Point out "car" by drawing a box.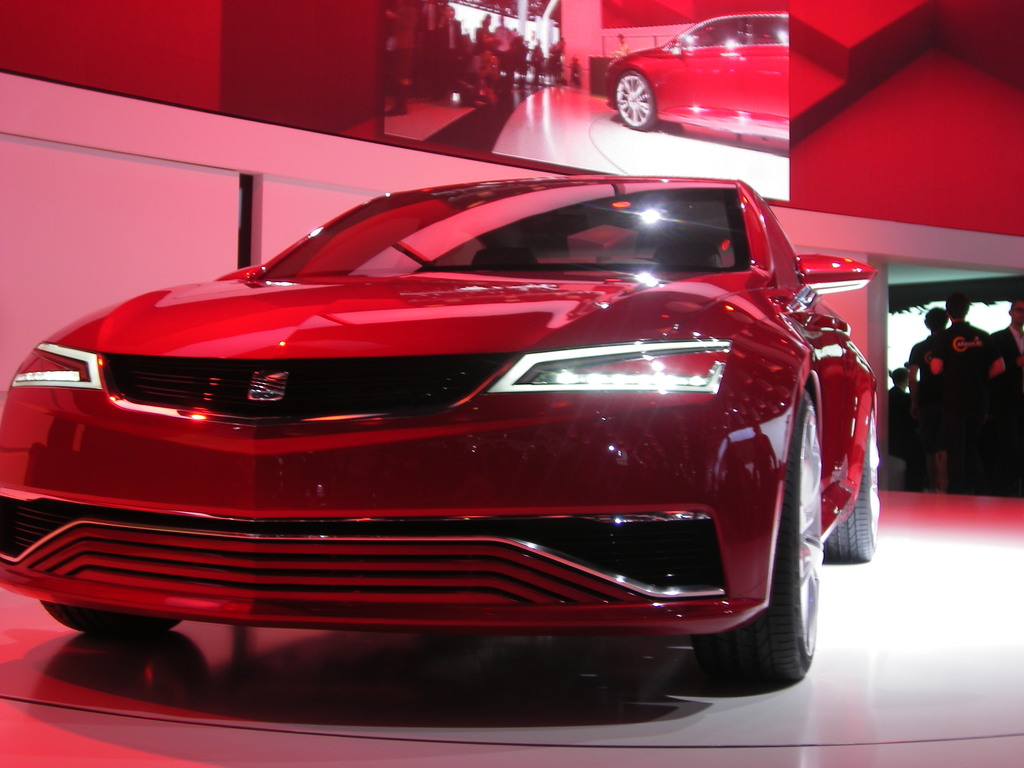
607, 2, 794, 143.
